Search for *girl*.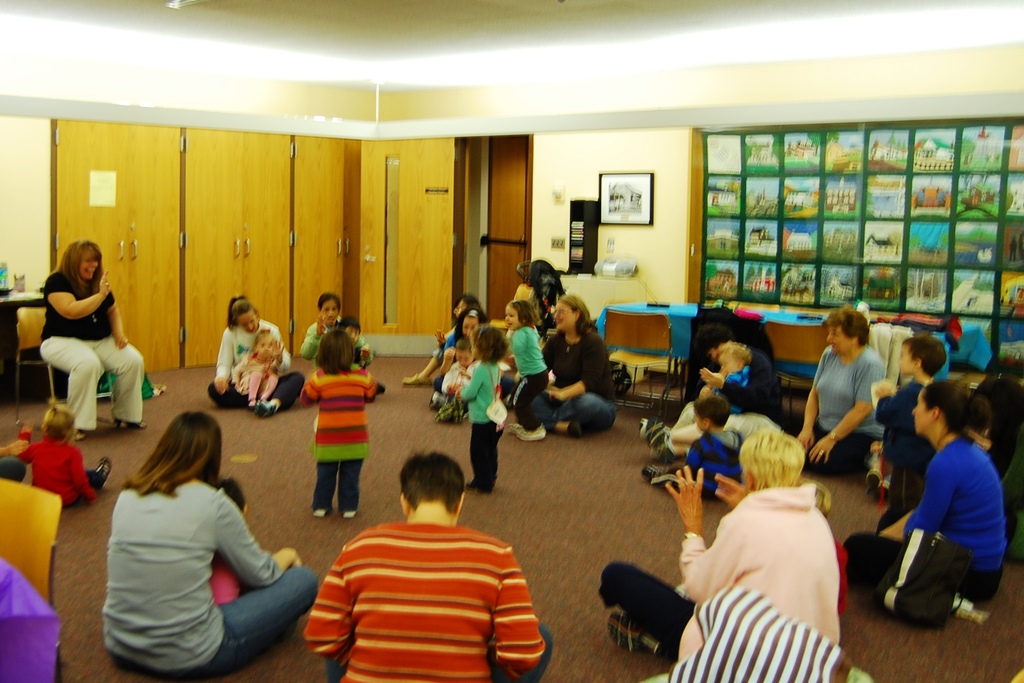
Found at [x1=452, y1=325, x2=511, y2=493].
